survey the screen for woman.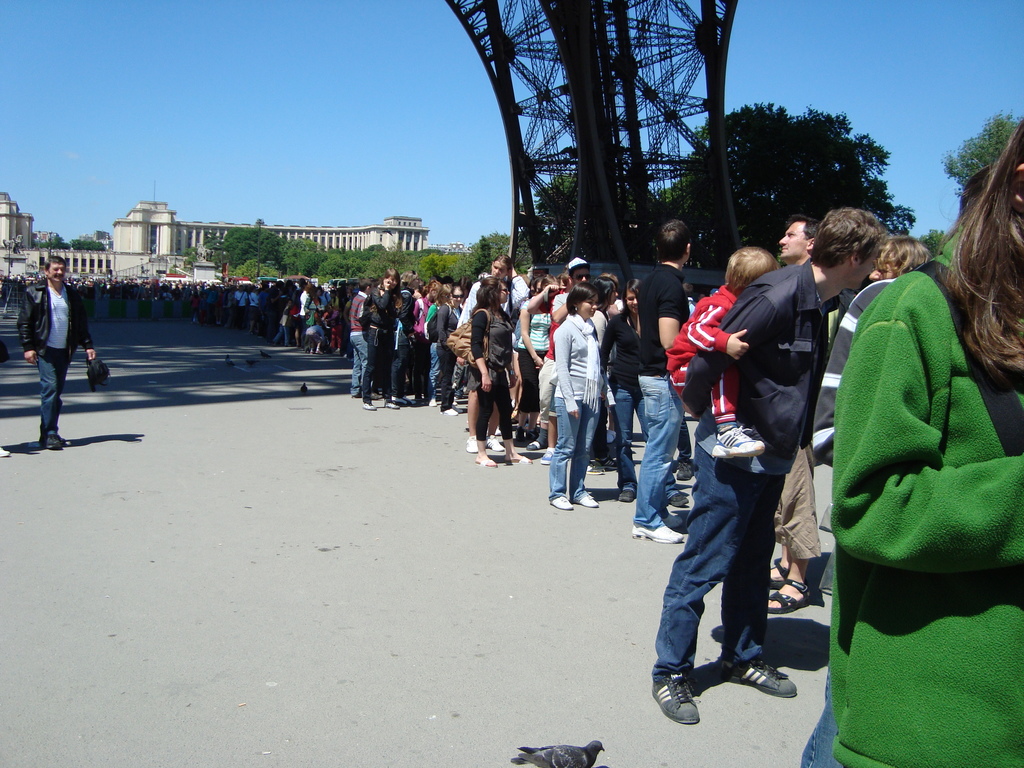
Survey found: (x1=471, y1=278, x2=540, y2=468).
